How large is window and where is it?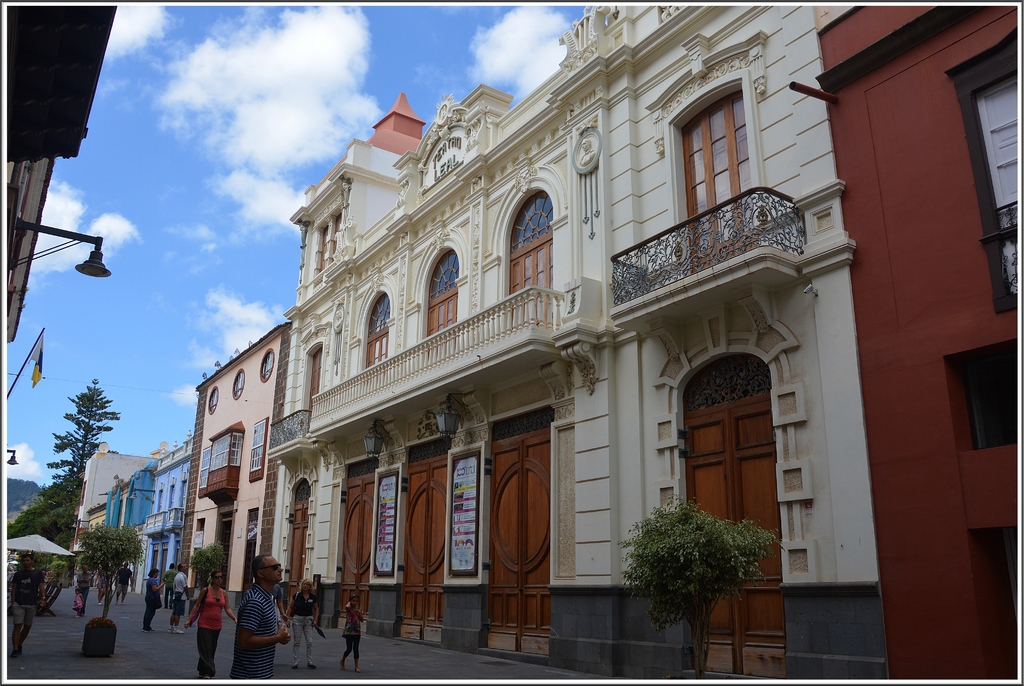
Bounding box: {"left": 683, "top": 90, "right": 760, "bottom": 274}.
